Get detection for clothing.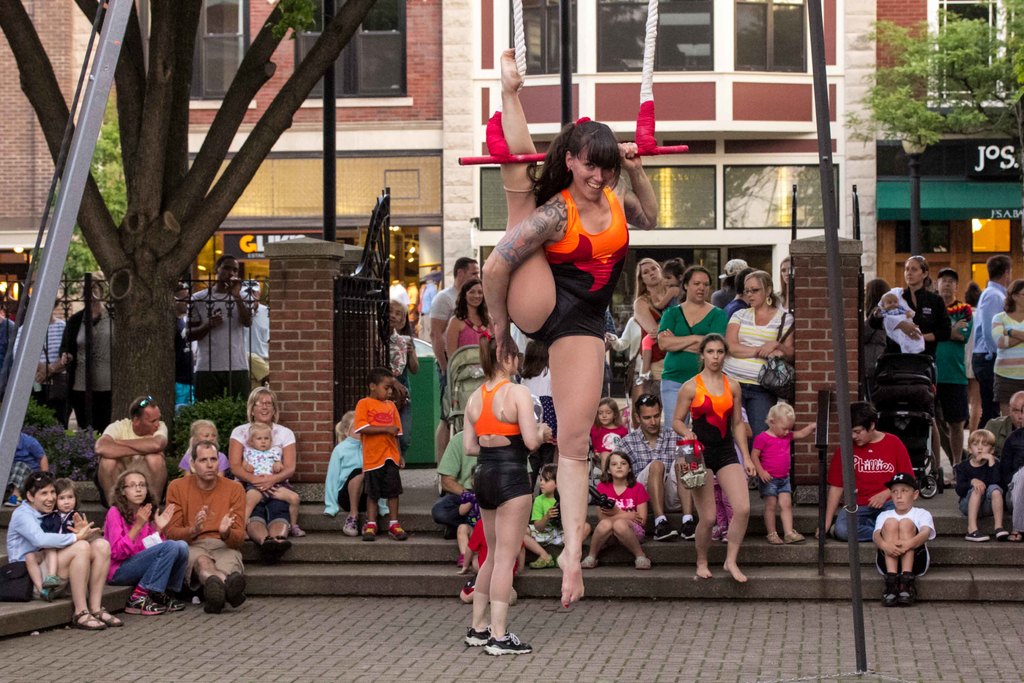
Detection: (451,289,497,355).
